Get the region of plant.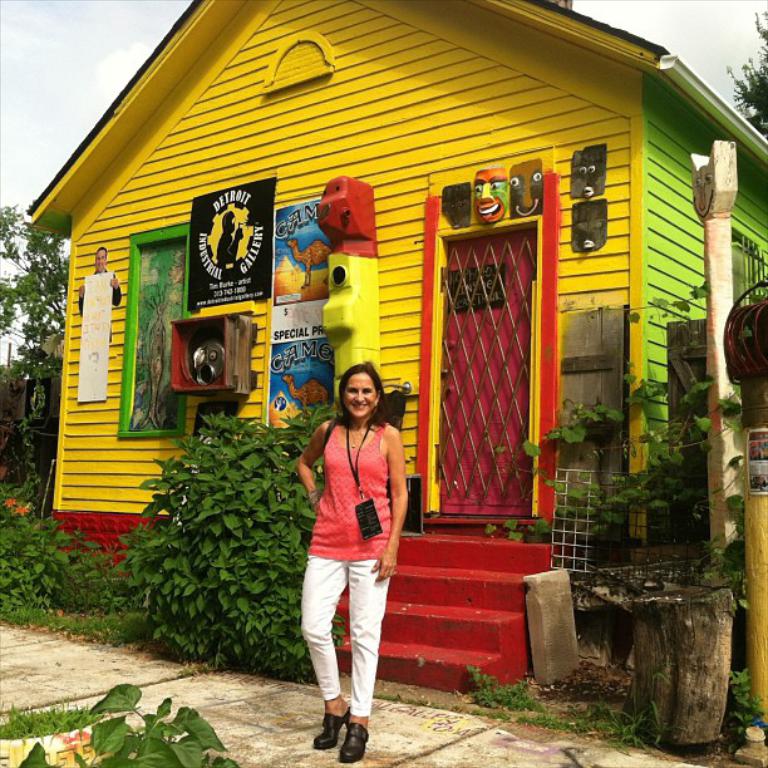
x1=533, y1=701, x2=646, y2=754.
